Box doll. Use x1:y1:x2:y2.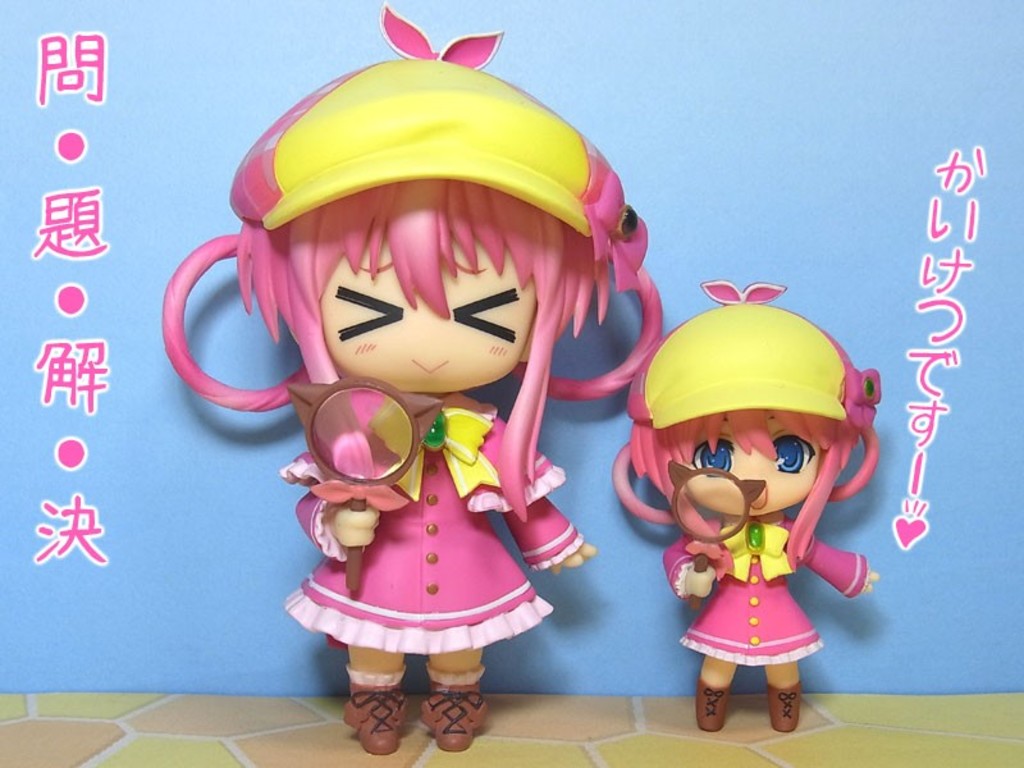
186:40:632:753.
